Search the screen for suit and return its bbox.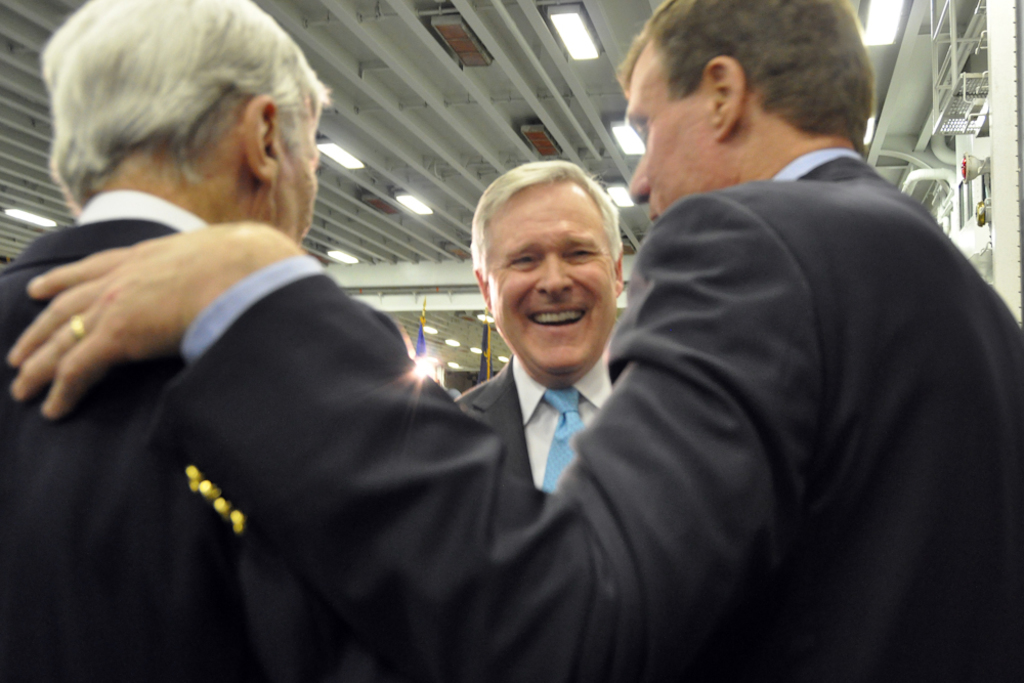
Found: {"x1": 8, "y1": 160, "x2": 485, "y2": 614}.
